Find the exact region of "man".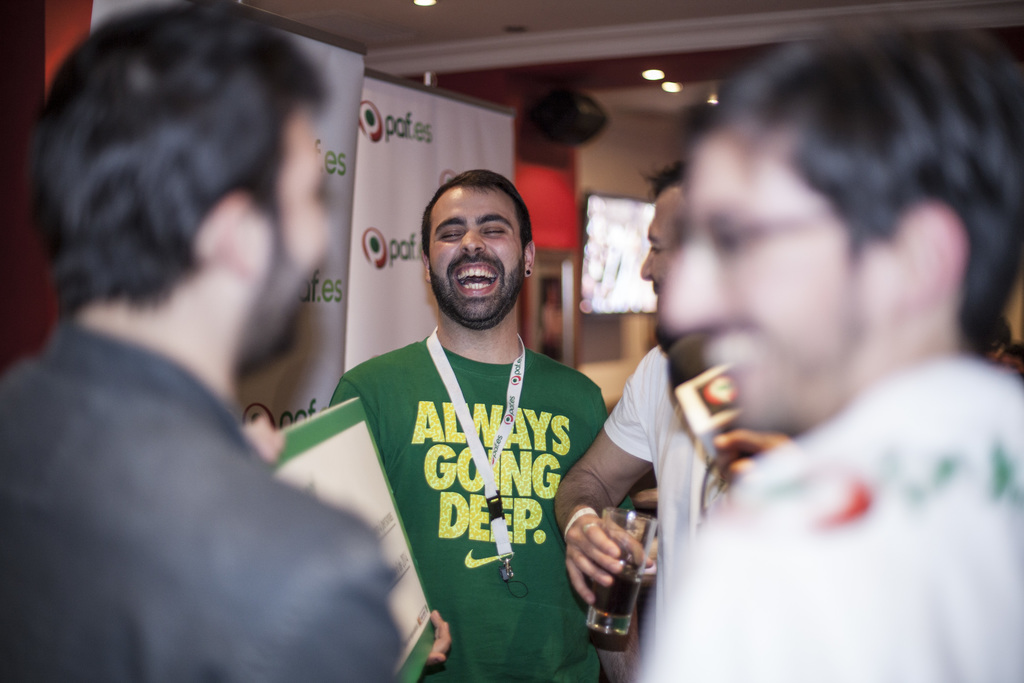
Exact region: 554 162 797 613.
